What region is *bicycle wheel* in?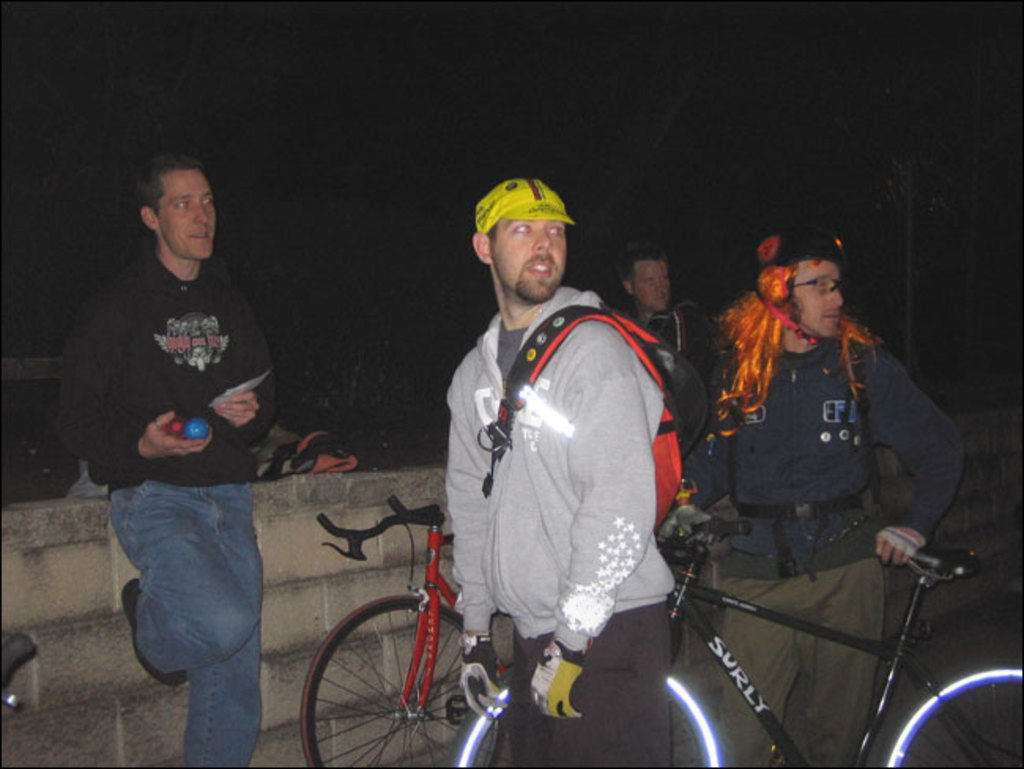
x1=449 y1=673 x2=723 y2=767.
